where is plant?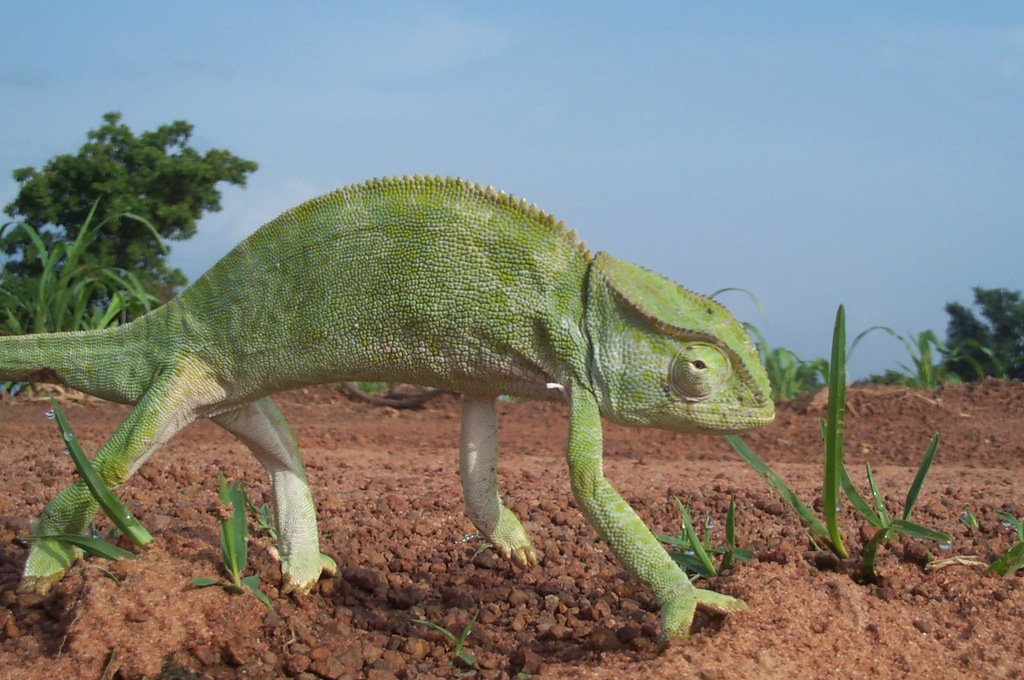
BBox(360, 378, 397, 398).
